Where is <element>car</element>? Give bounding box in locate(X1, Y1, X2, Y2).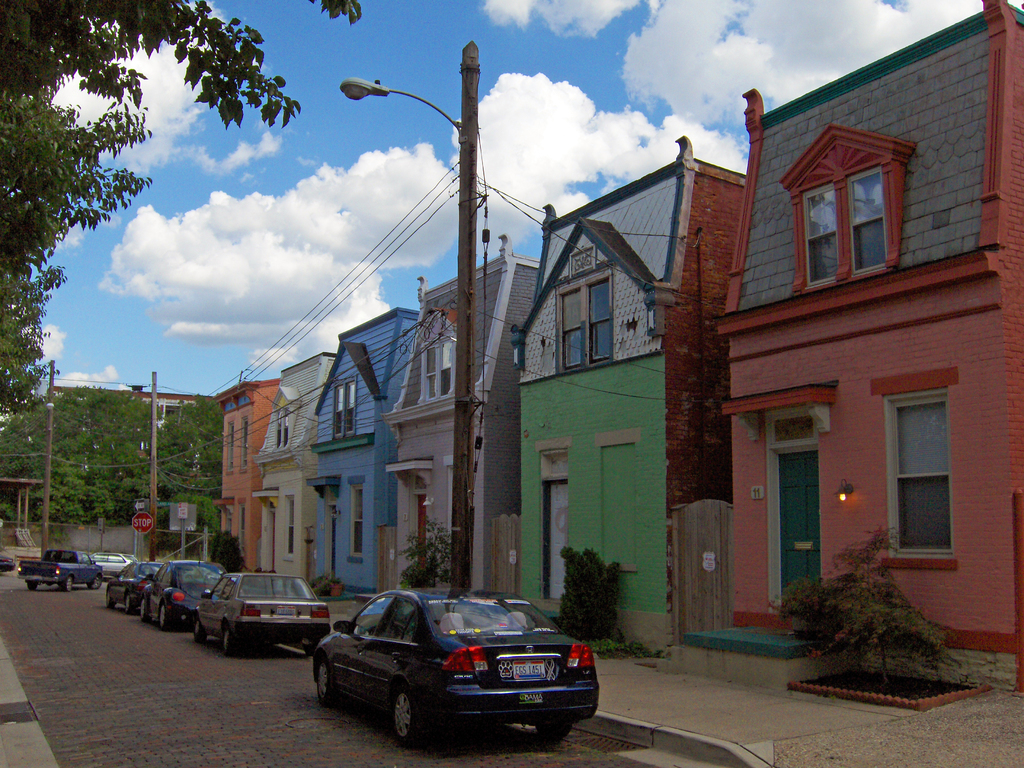
locate(140, 557, 227, 631).
